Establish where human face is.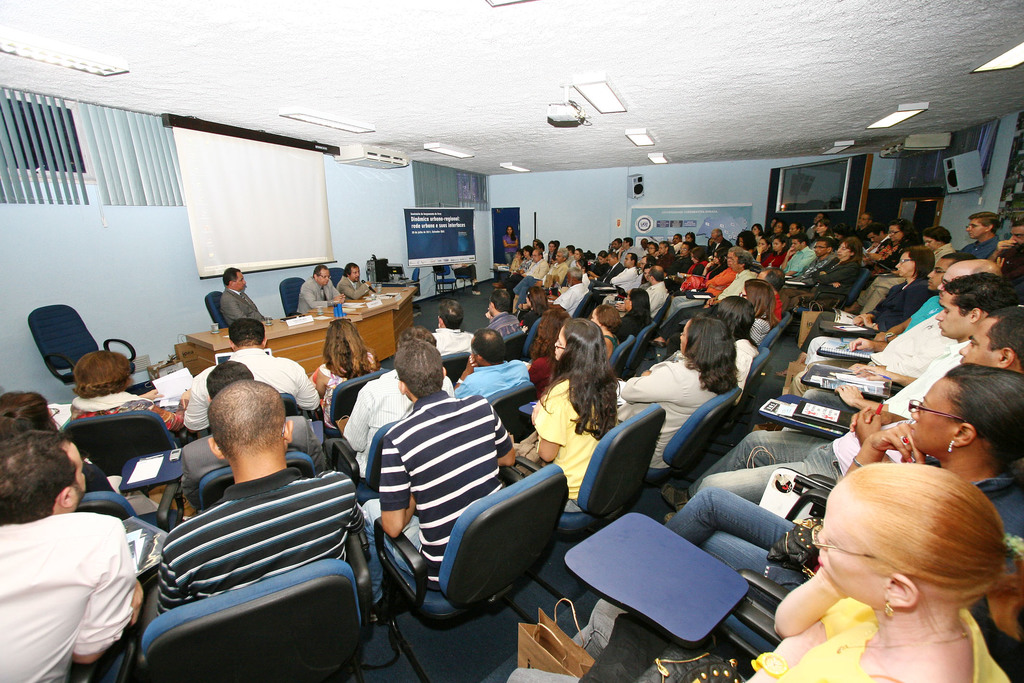
Established at Rect(671, 236, 680, 245).
